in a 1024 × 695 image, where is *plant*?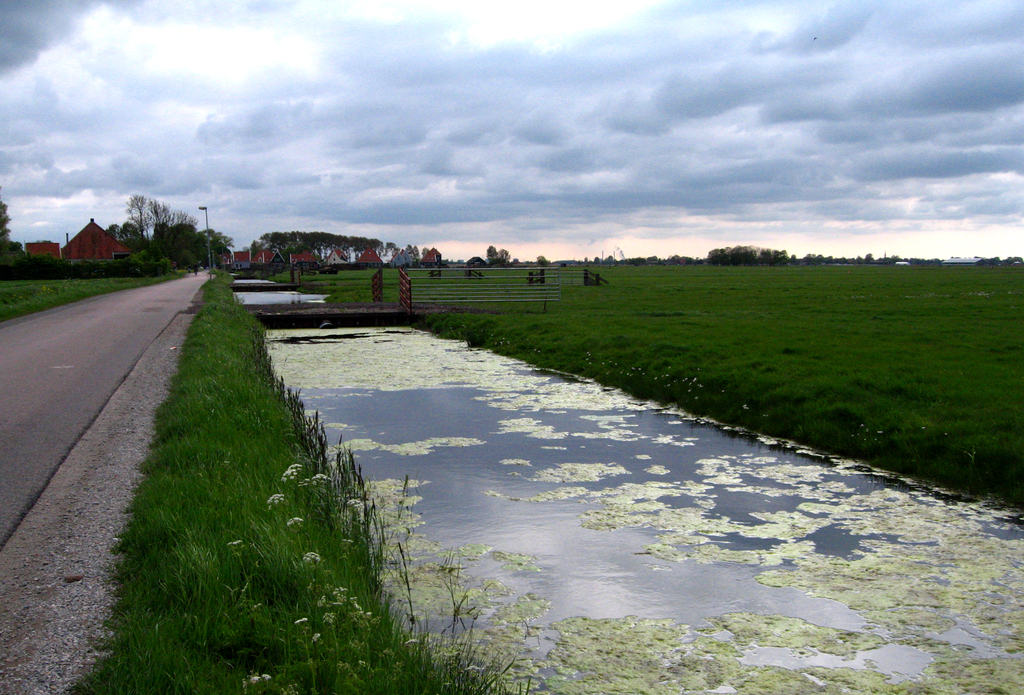
Rect(61, 545, 521, 694).
